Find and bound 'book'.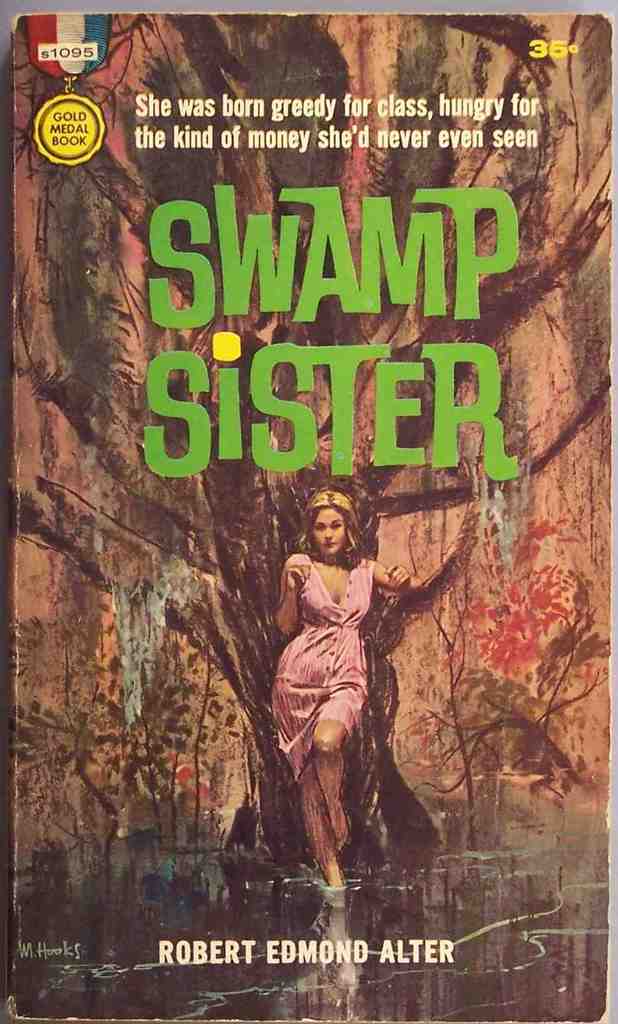
Bound: rect(0, 3, 617, 1023).
